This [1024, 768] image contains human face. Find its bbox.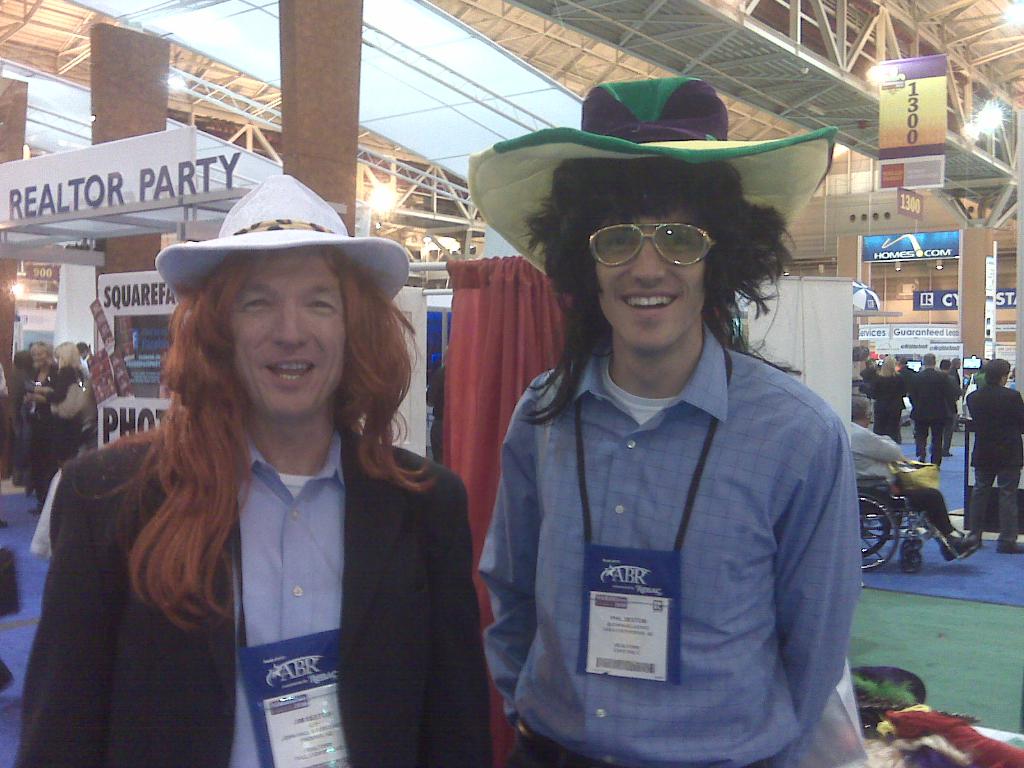
{"left": 592, "top": 206, "right": 707, "bottom": 351}.
